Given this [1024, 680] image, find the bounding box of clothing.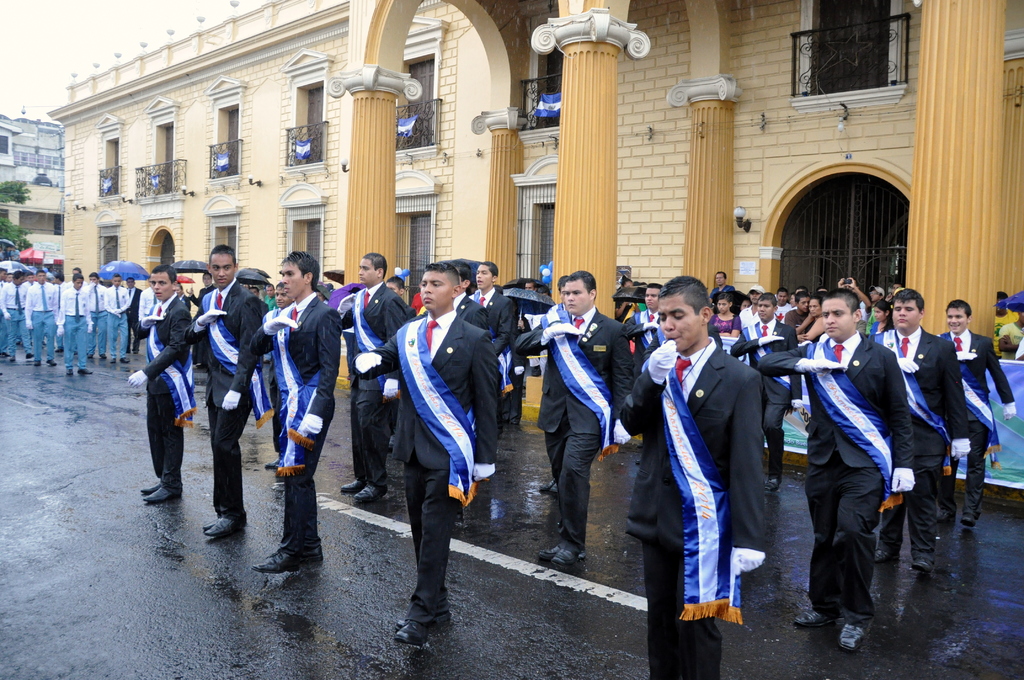
{"left": 260, "top": 291, "right": 349, "bottom": 544}.
